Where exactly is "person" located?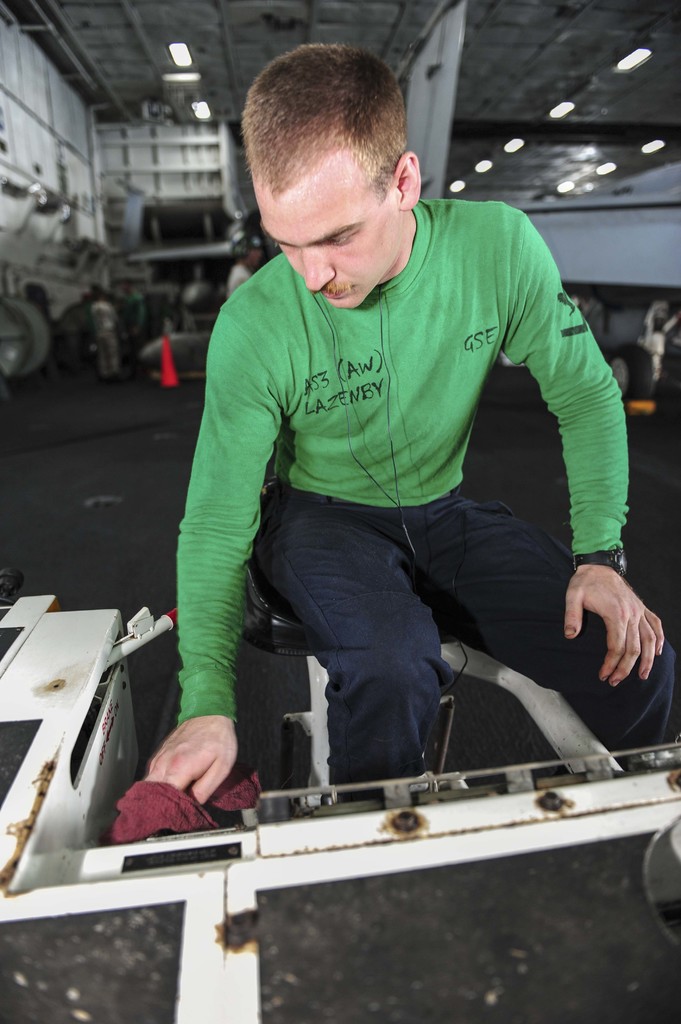
Its bounding box is left=131, top=36, right=677, bottom=813.
